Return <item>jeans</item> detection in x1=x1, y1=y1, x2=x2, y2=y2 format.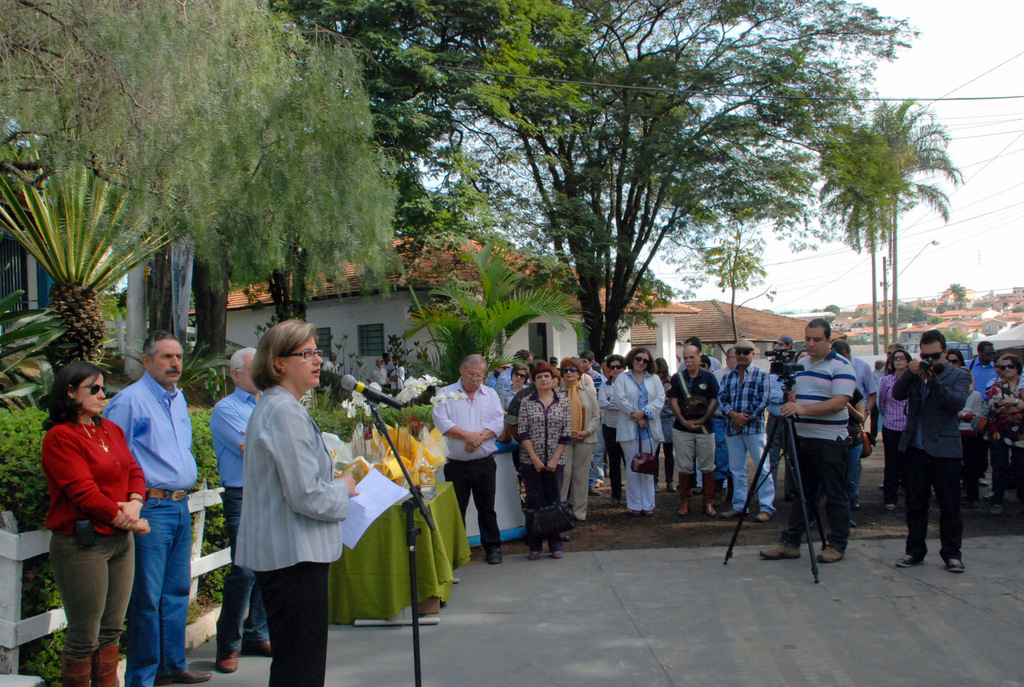
x1=128, y1=498, x2=189, y2=683.
